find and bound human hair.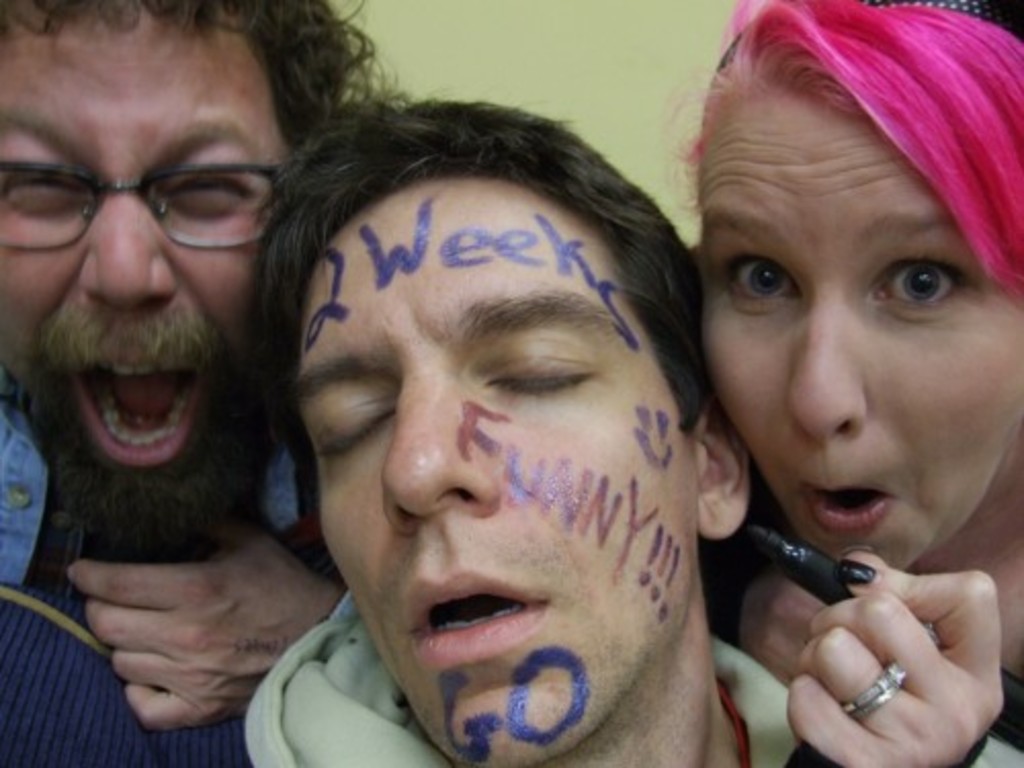
Bound: [x1=262, y1=92, x2=700, y2=571].
